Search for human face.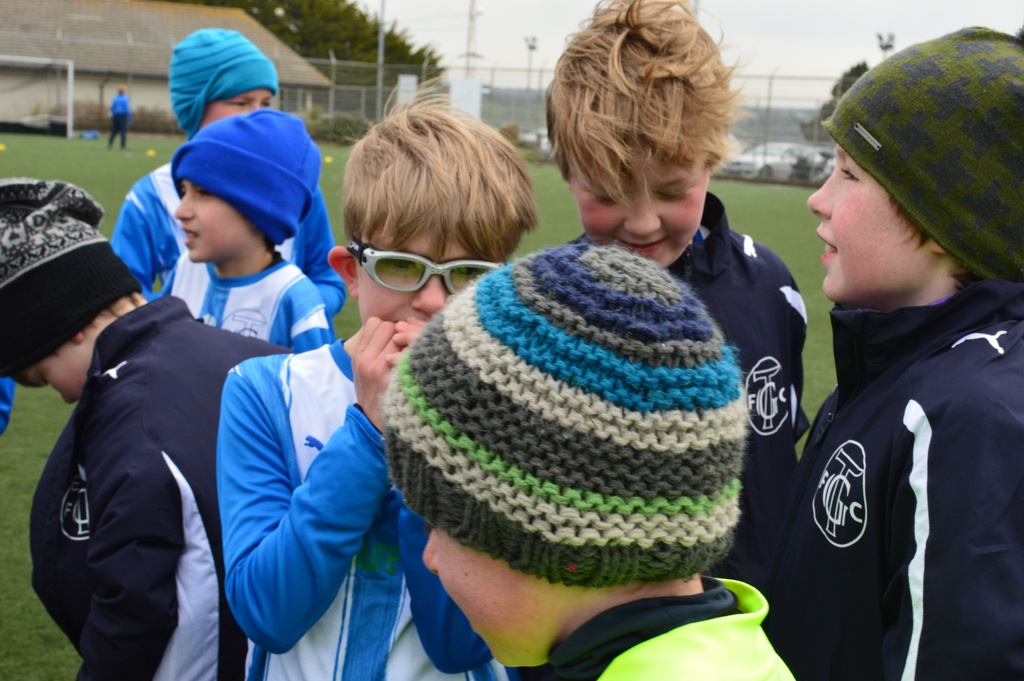
Found at x1=422 y1=521 x2=530 y2=671.
